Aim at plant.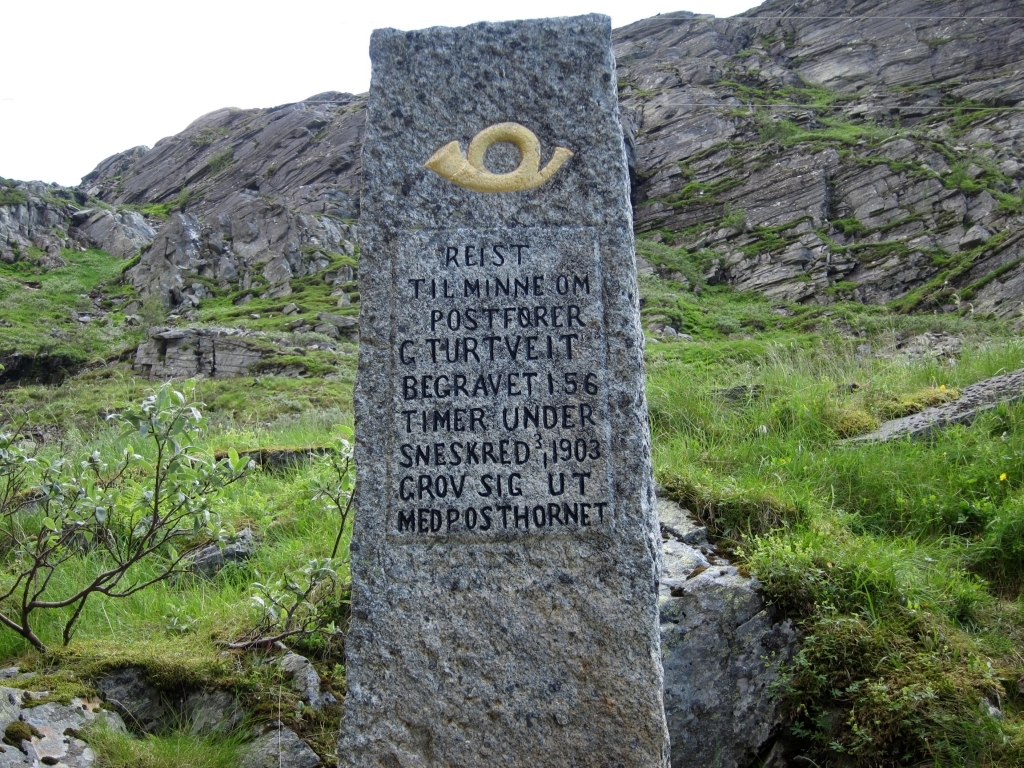
Aimed at [x1=790, y1=608, x2=912, y2=671].
